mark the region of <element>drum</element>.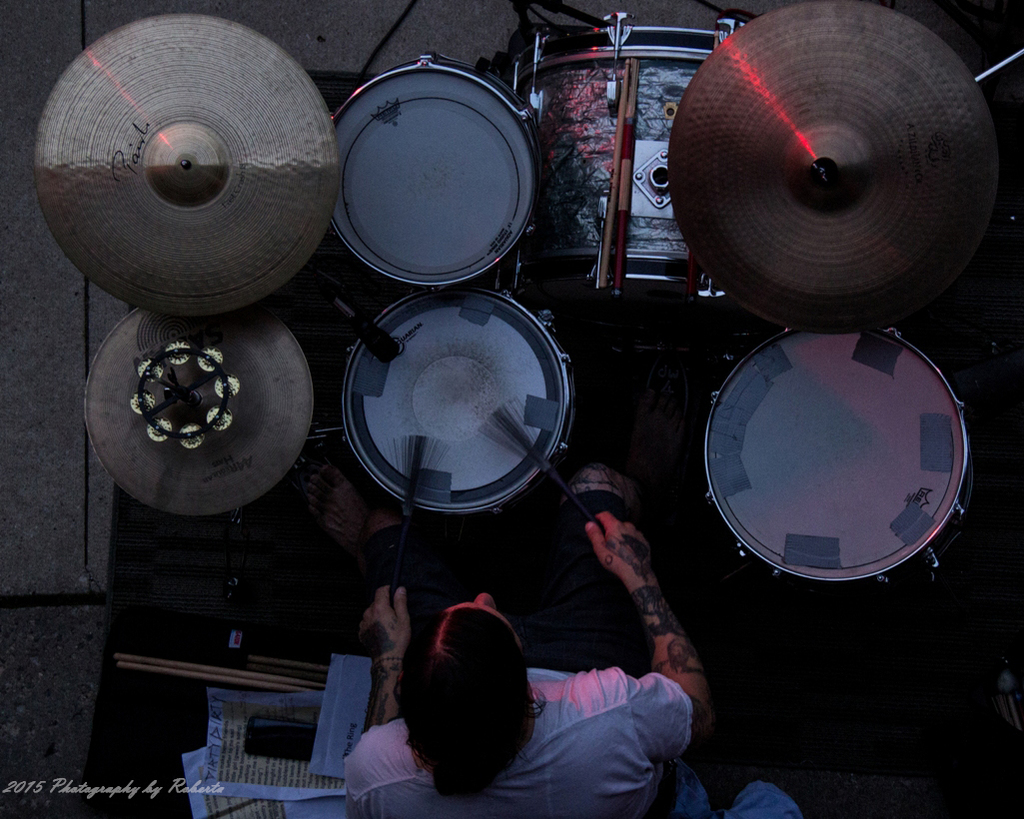
Region: 331 288 578 515.
